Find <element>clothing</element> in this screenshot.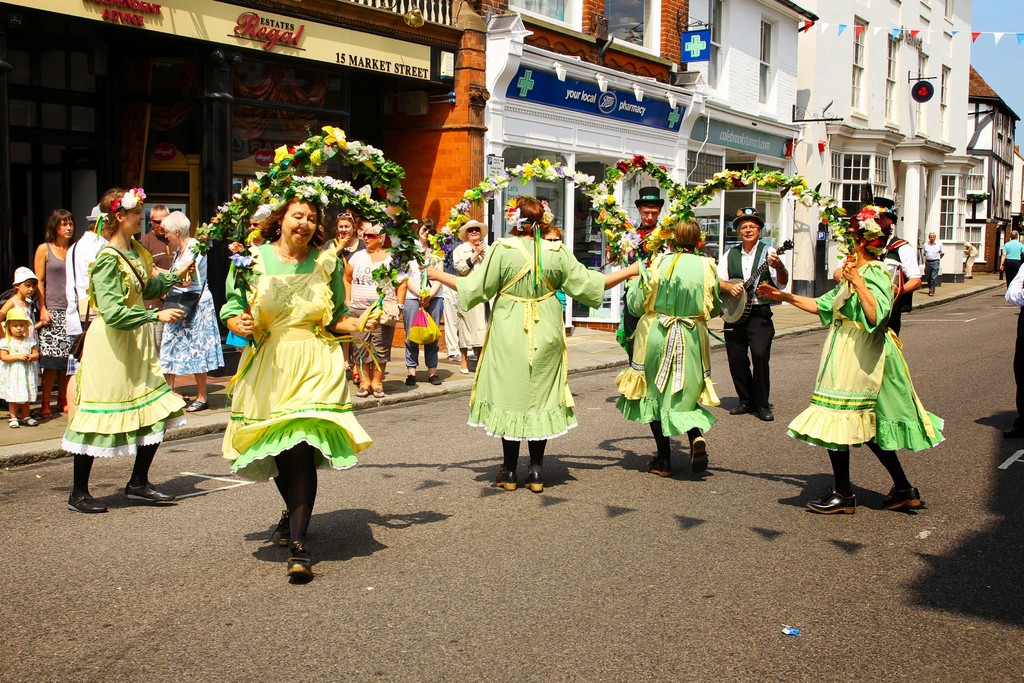
The bounding box for <element>clothing</element> is pyautogui.locateOnScreen(609, 248, 726, 436).
